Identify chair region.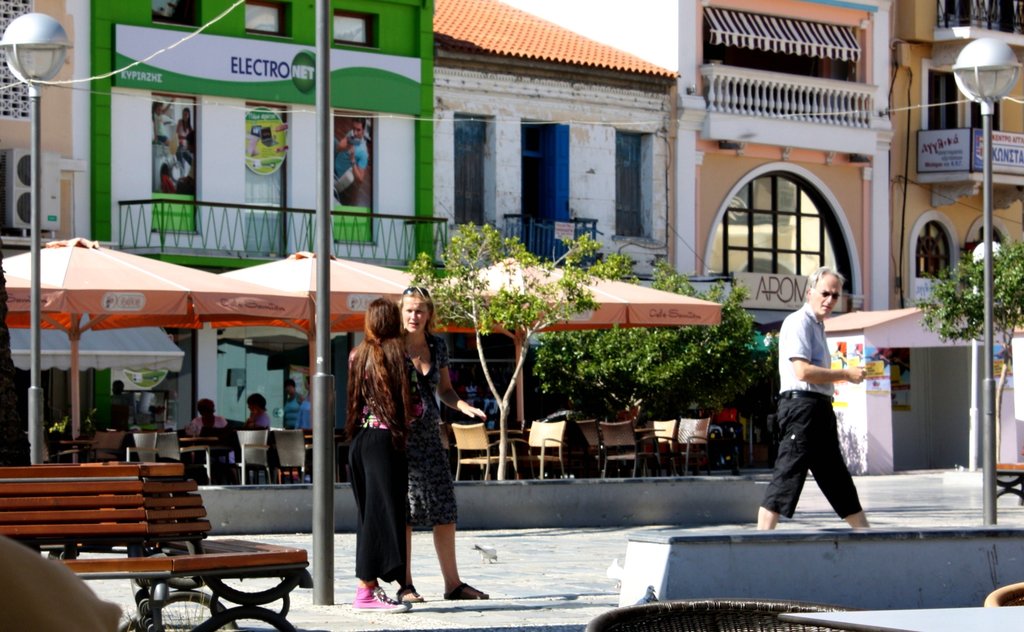
Region: <box>641,416,680,479</box>.
